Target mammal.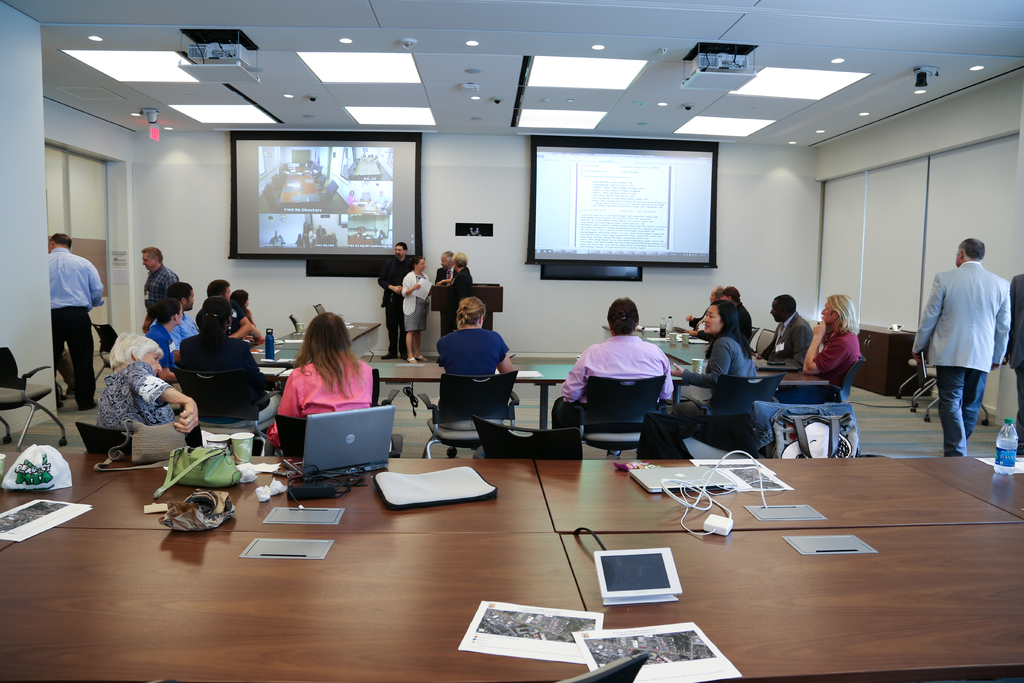
Target region: {"x1": 360, "y1": 151, "x2": 364, "y2": 157}.
